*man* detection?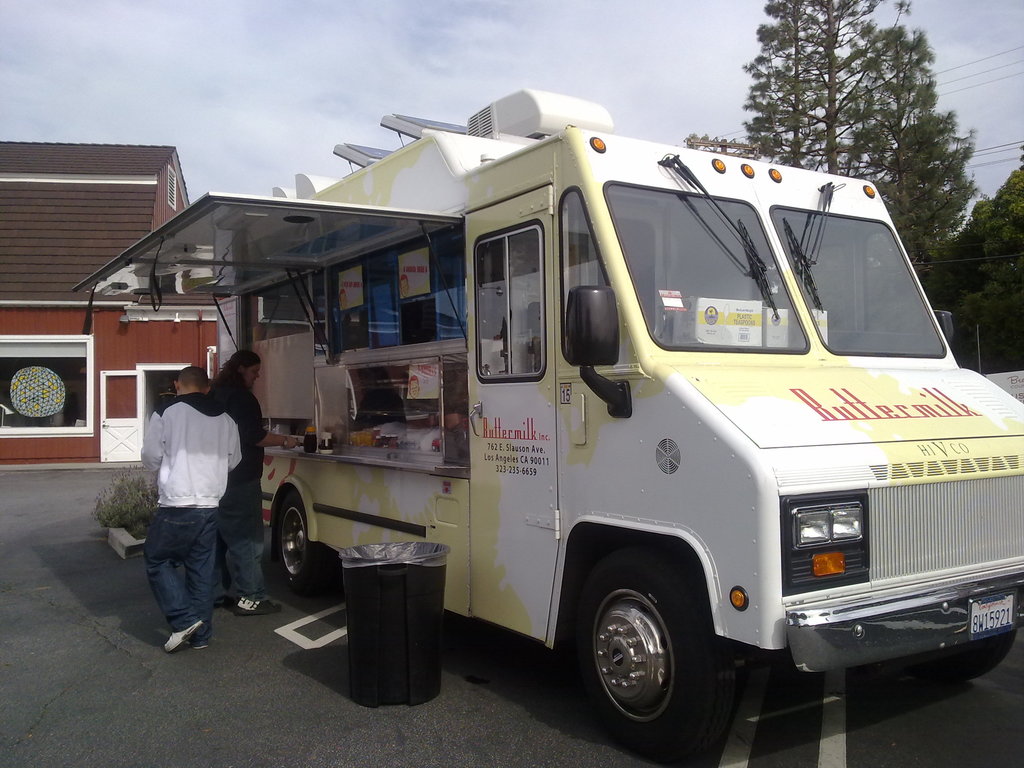
[left=207, top=352, right=300, bottom=618]
